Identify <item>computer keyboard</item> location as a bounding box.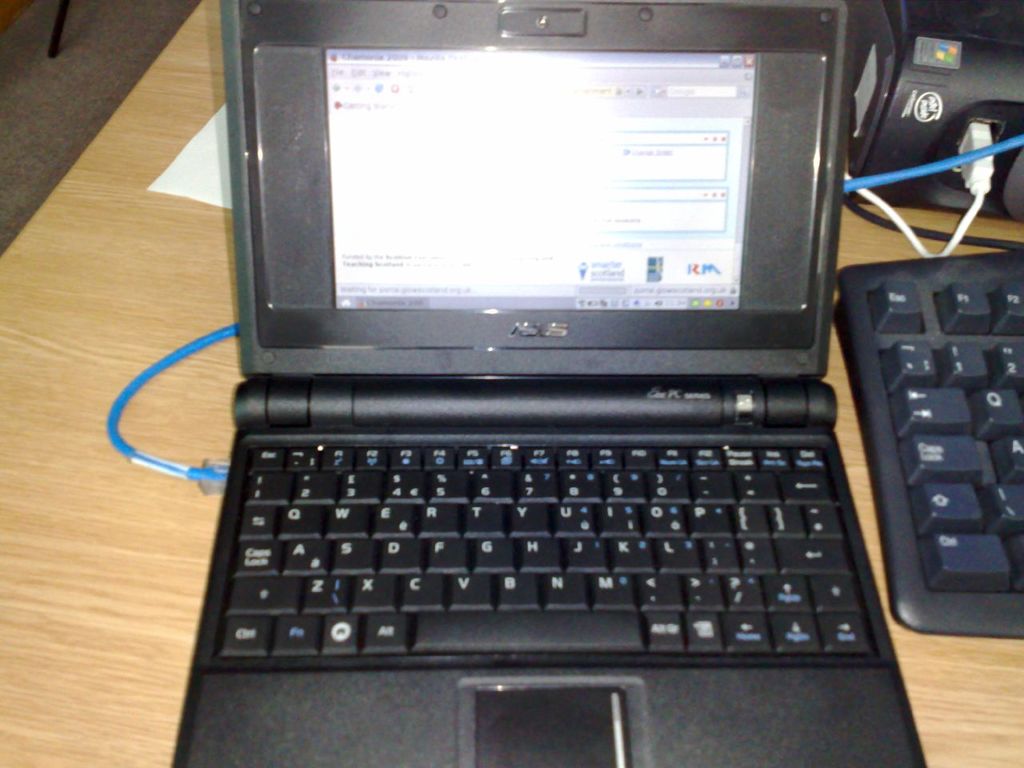
<region>832, 246, 1023, 638</region>.
